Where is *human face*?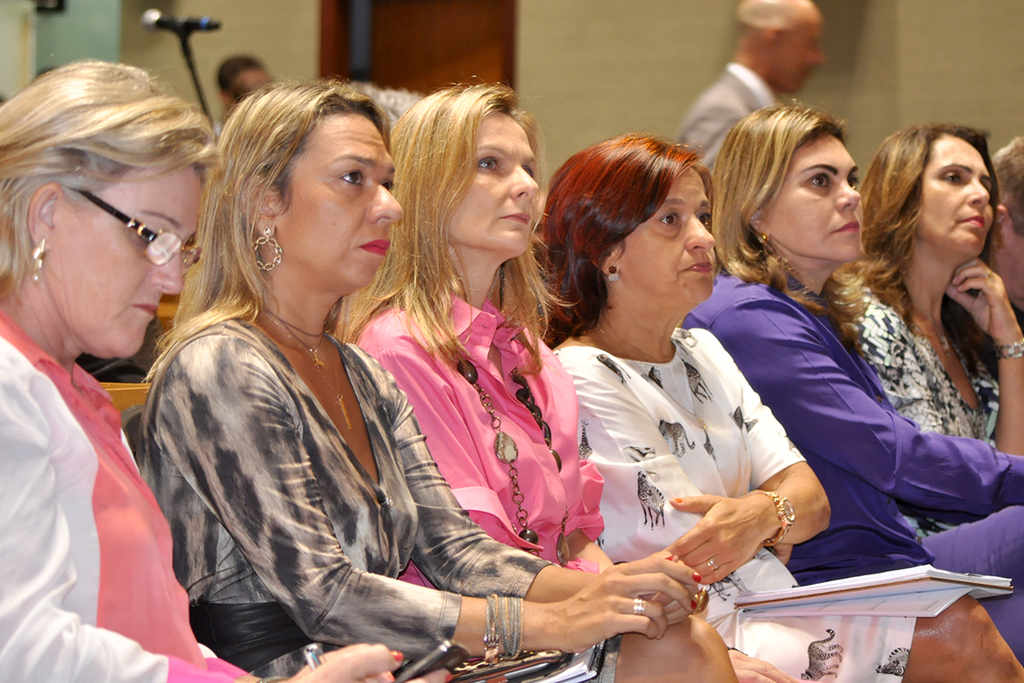
754,130,870,260.
